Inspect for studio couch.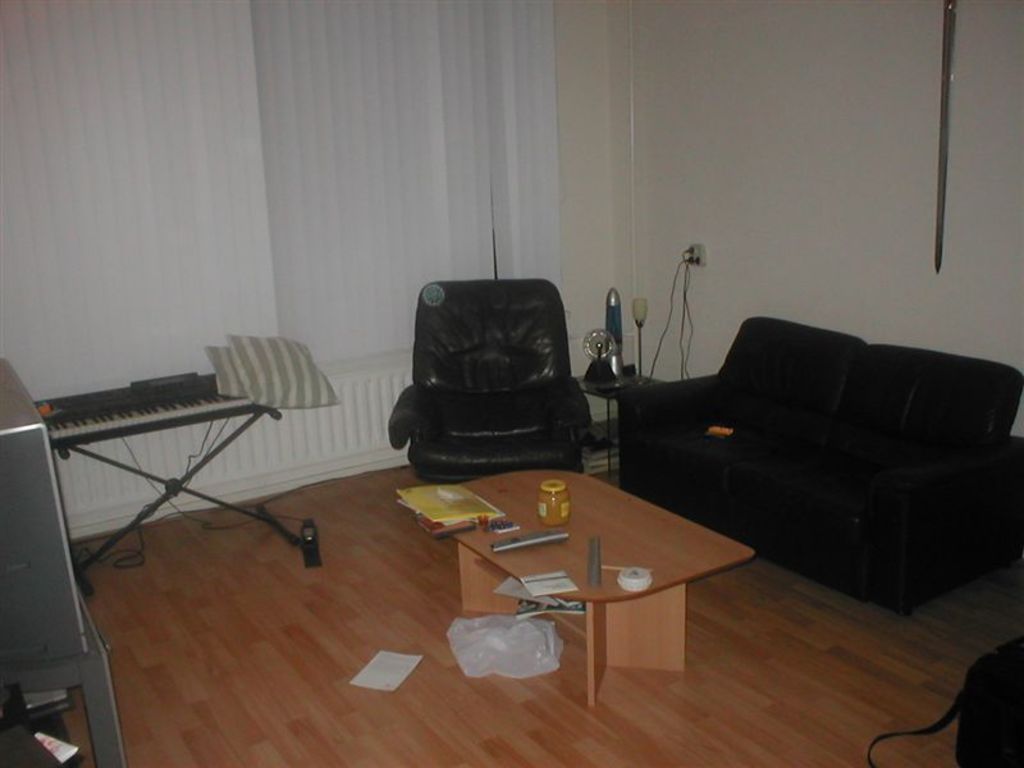
Inspection: Rect(598, 312, 1023, 628).
